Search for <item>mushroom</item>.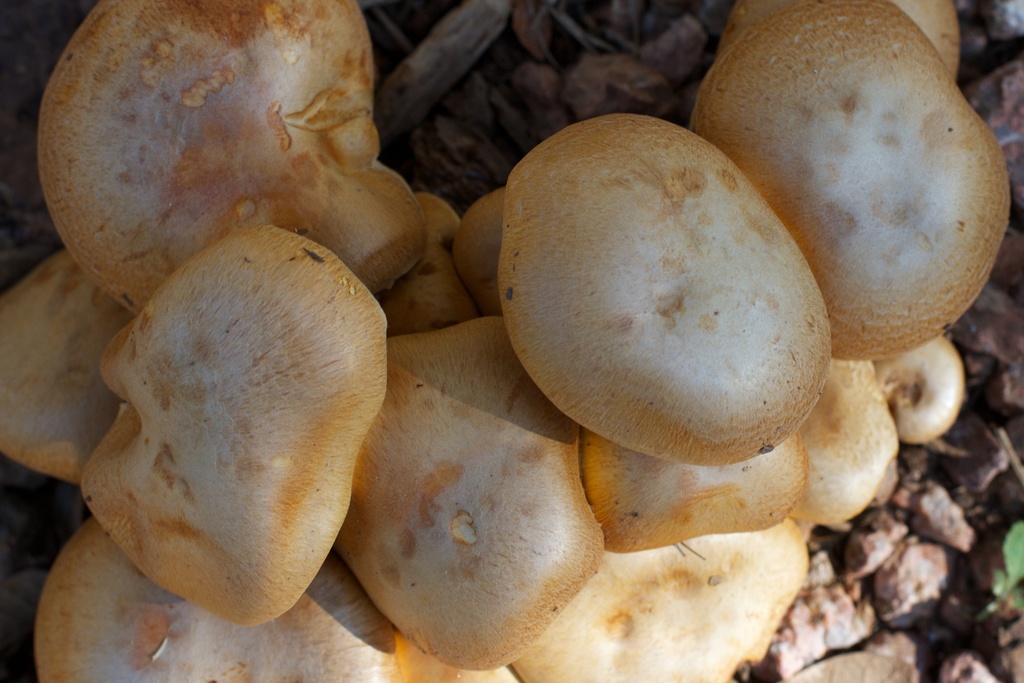
Found at region(76, 267, 384, 671).
